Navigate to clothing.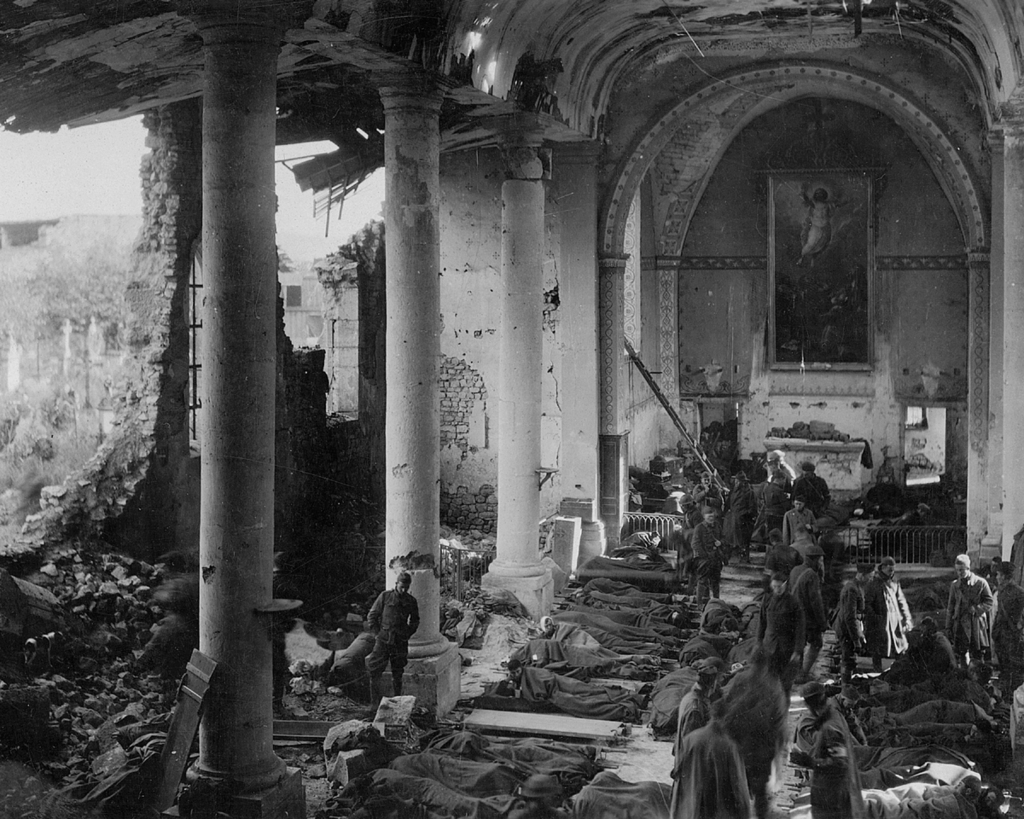
Navigation target: 800,193,844,254.
